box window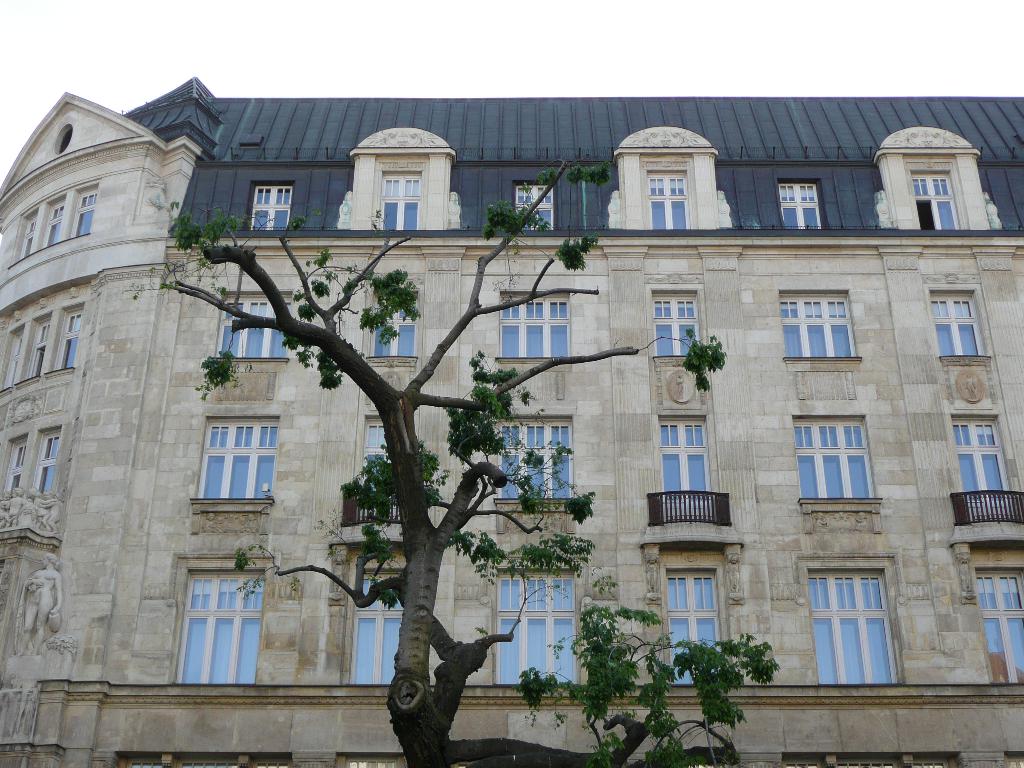
x1=777 y1=290 x2=862 y2=359
